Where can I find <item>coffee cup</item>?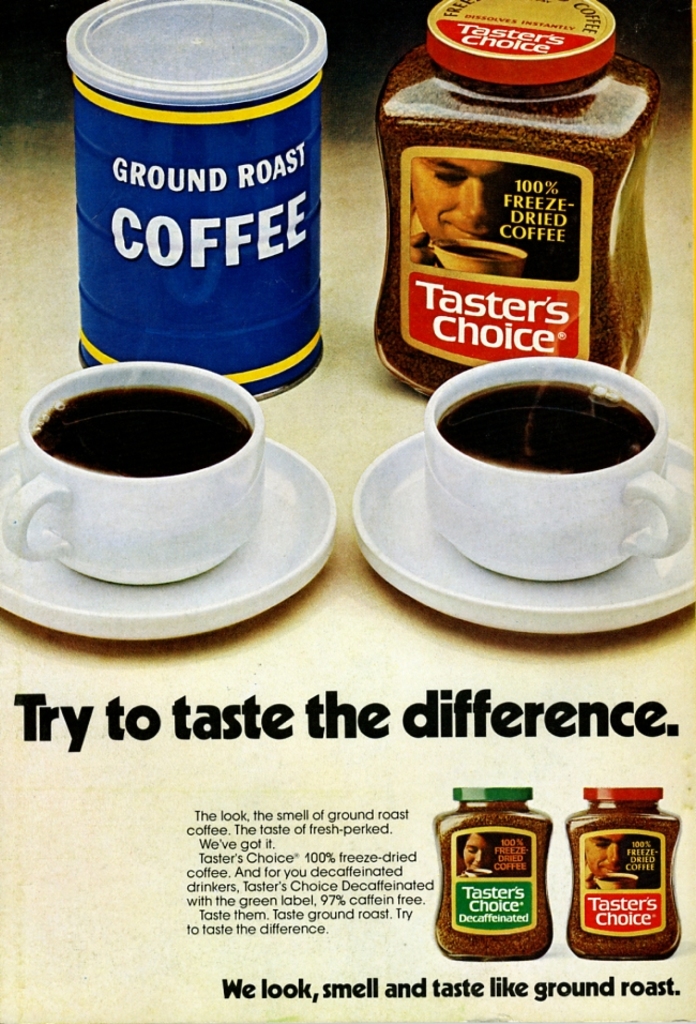
You can find it at <bbox>419, 357, 691, 581</bbox>.
